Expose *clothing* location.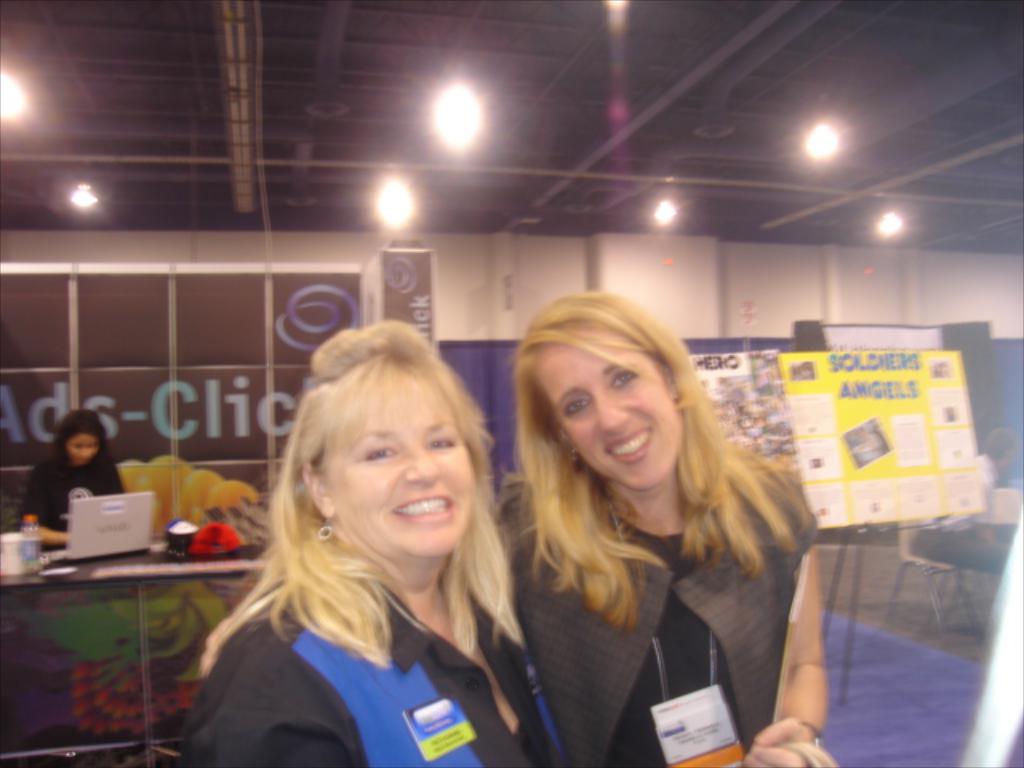
Exposed at <bbox>155, 554, 542, 746</bbox>.
